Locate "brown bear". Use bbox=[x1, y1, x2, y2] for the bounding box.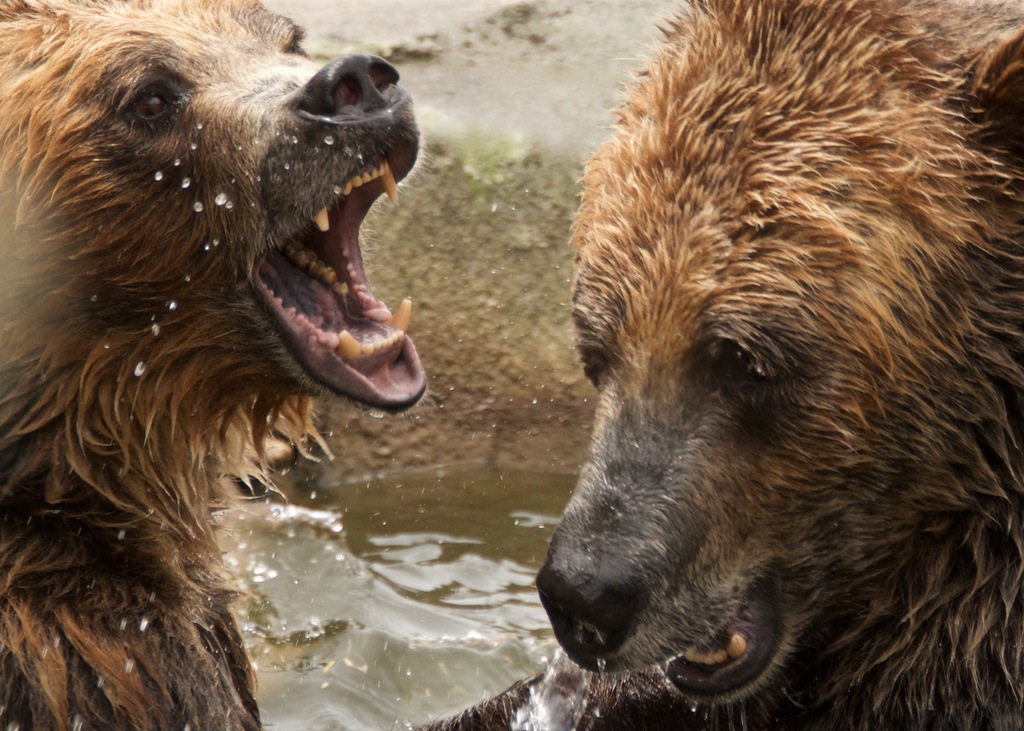
bbox=[0, 0, 425, 730].
